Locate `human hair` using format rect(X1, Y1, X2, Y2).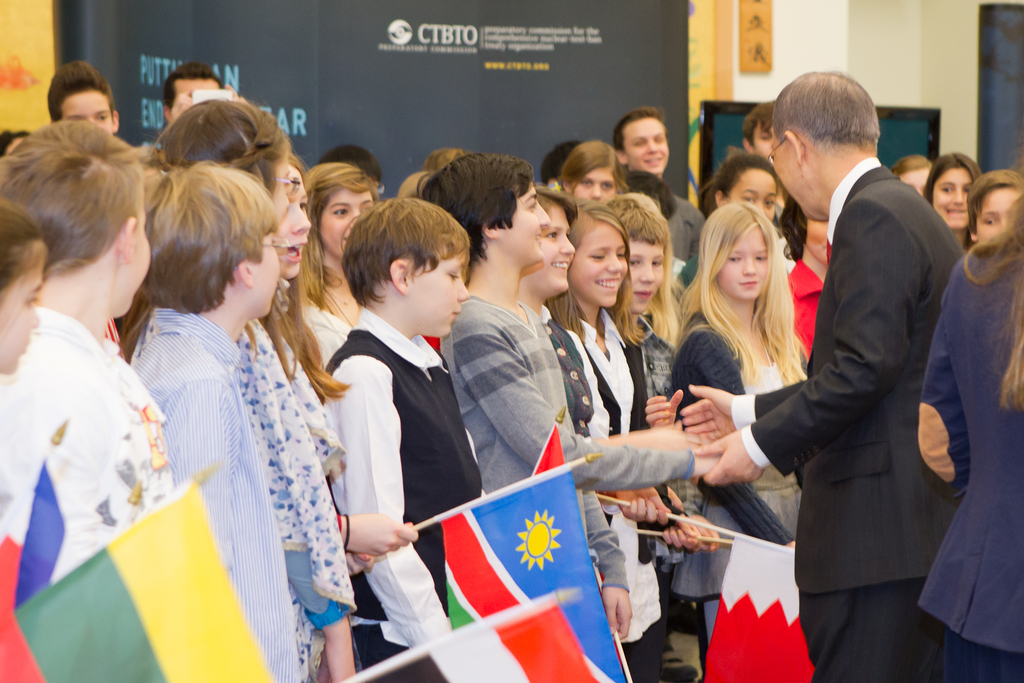
rect(893, 151, 936, 176).
